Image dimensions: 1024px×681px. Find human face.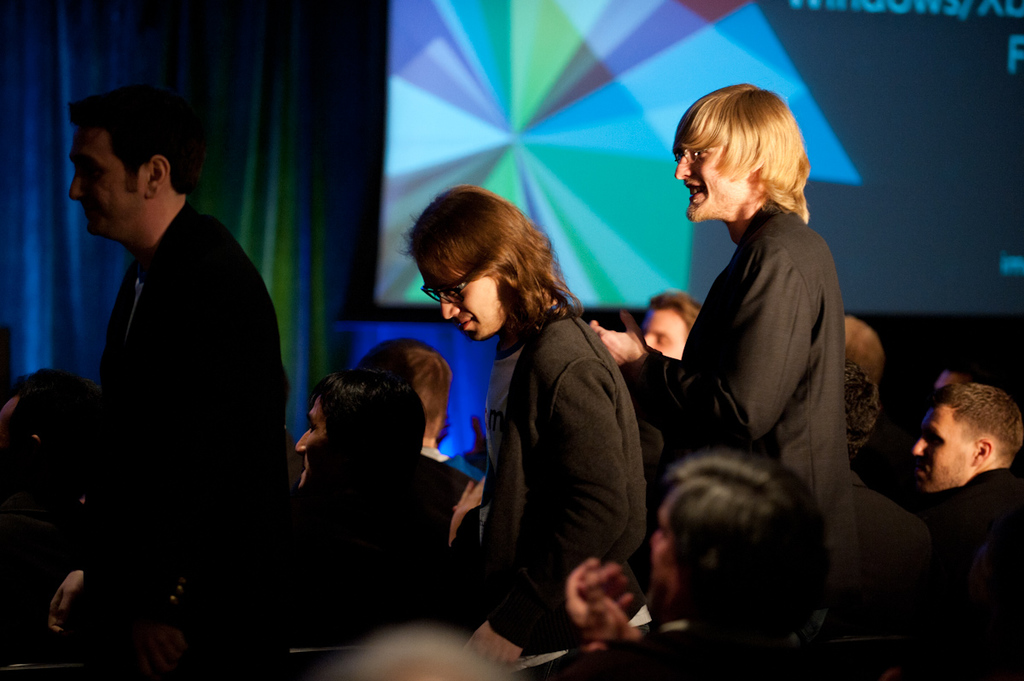
x1=645 y1=311 x2=686 y2=358.
